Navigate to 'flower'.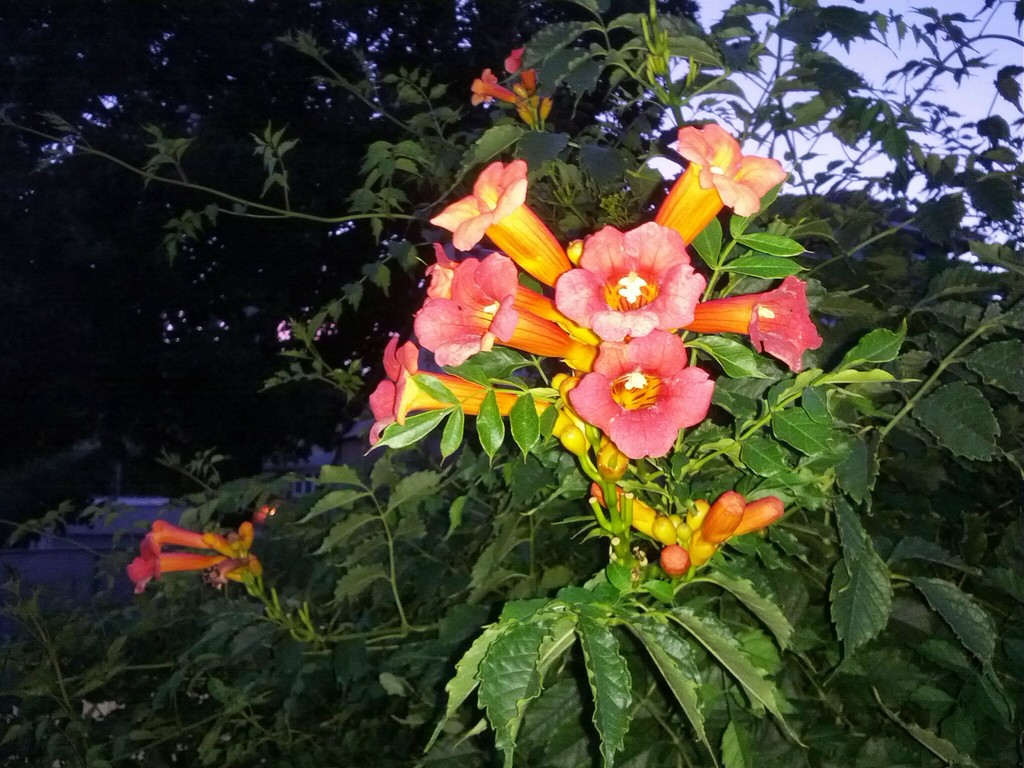
Navigation target: [x1=367, y1=331, x2=558, y2=445].
